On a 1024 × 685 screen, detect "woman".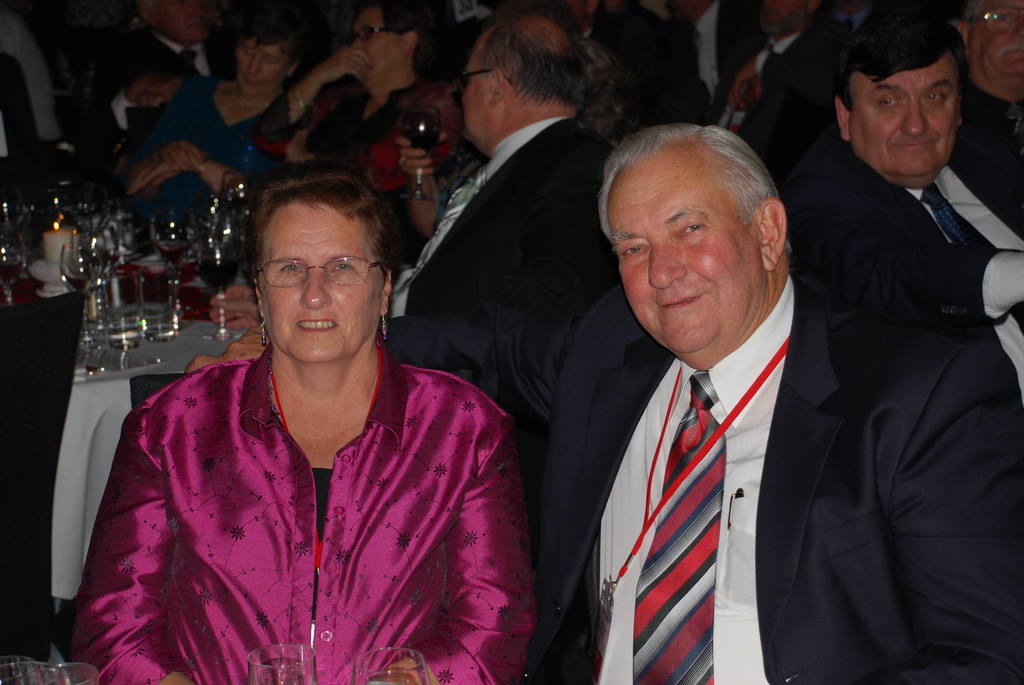
bbox=(257, 6, 470, 169).
